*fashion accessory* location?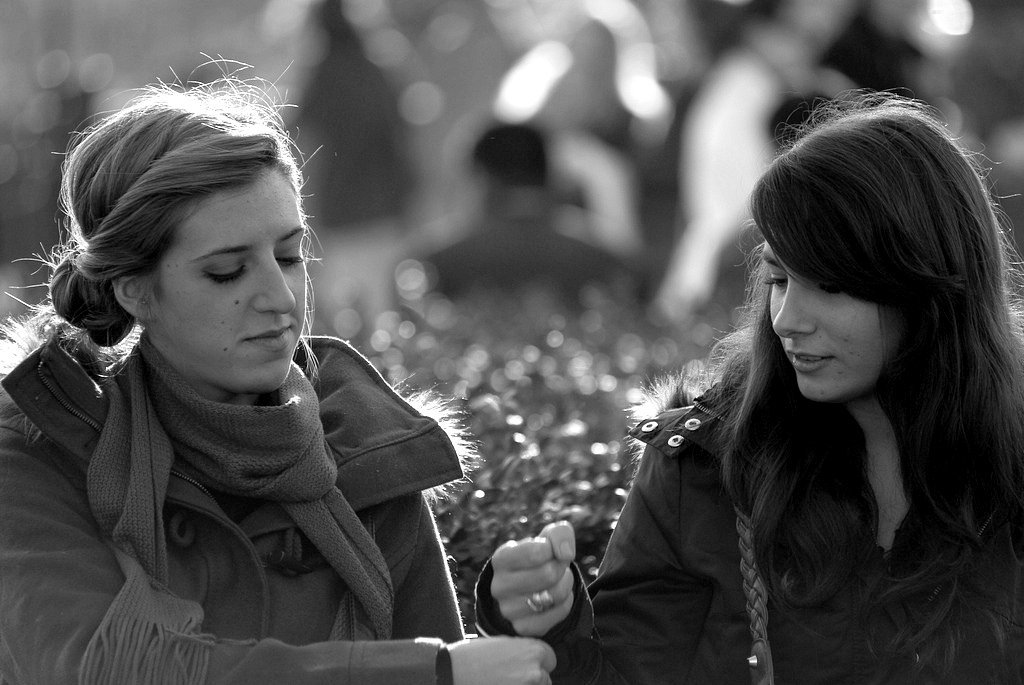
detection(731, 510, 775, 684)
